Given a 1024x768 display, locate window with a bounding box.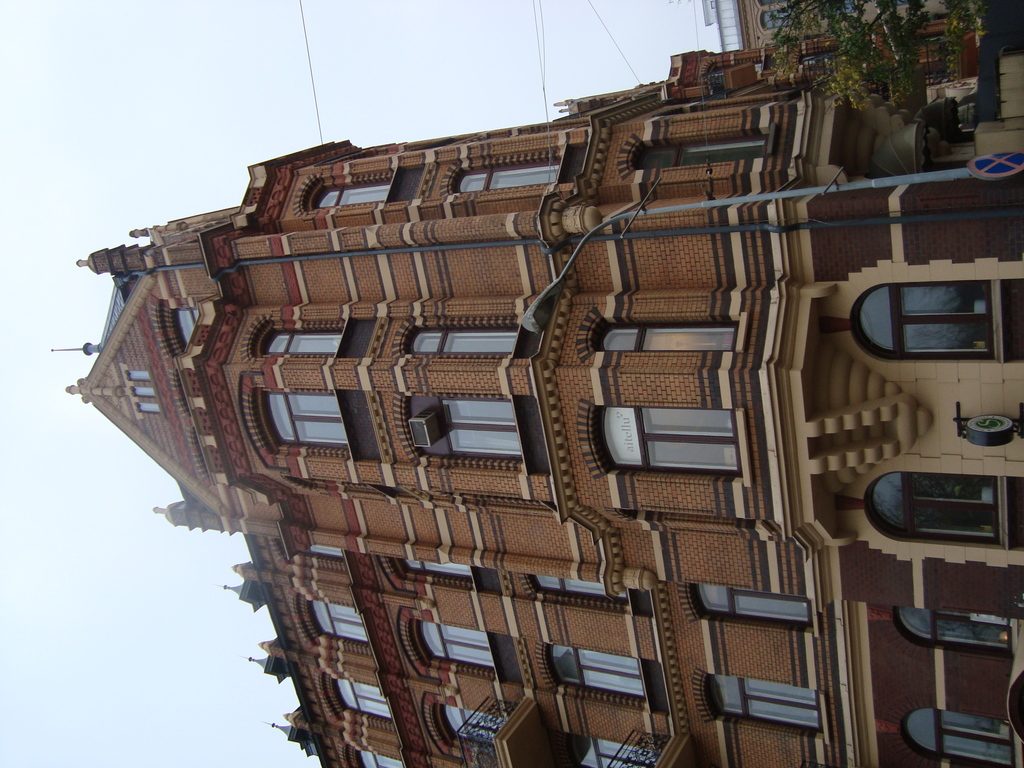
Located: 321,663,396,729.
